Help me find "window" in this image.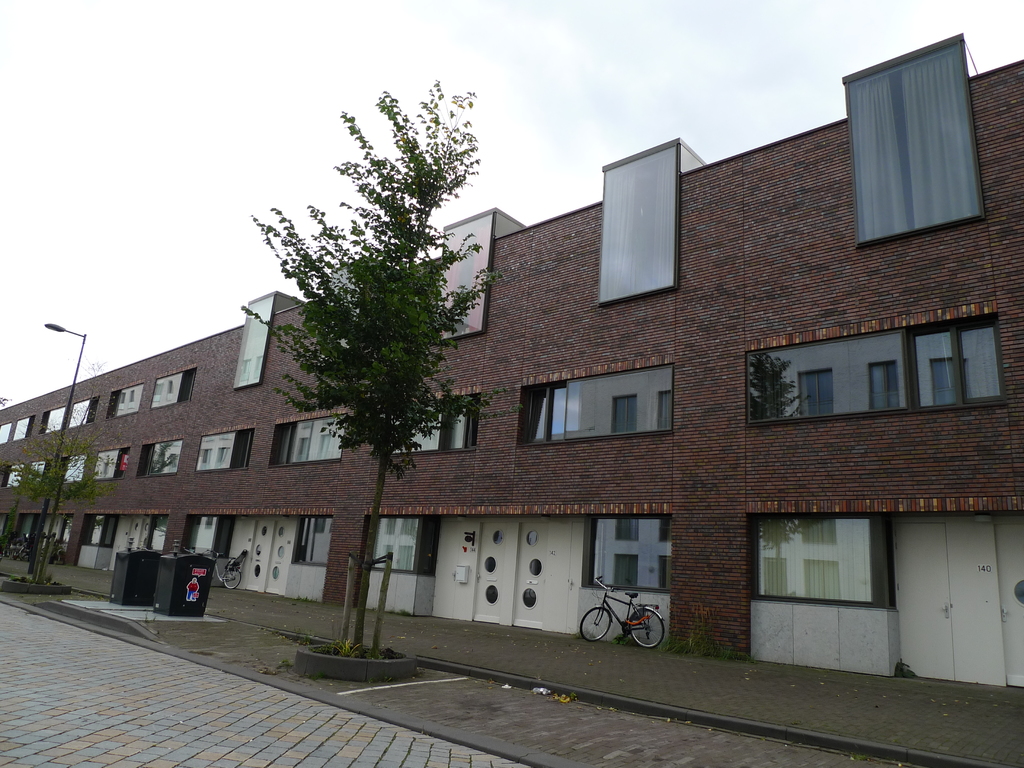
Found it: l=520, t=364, r=675, b=450.
